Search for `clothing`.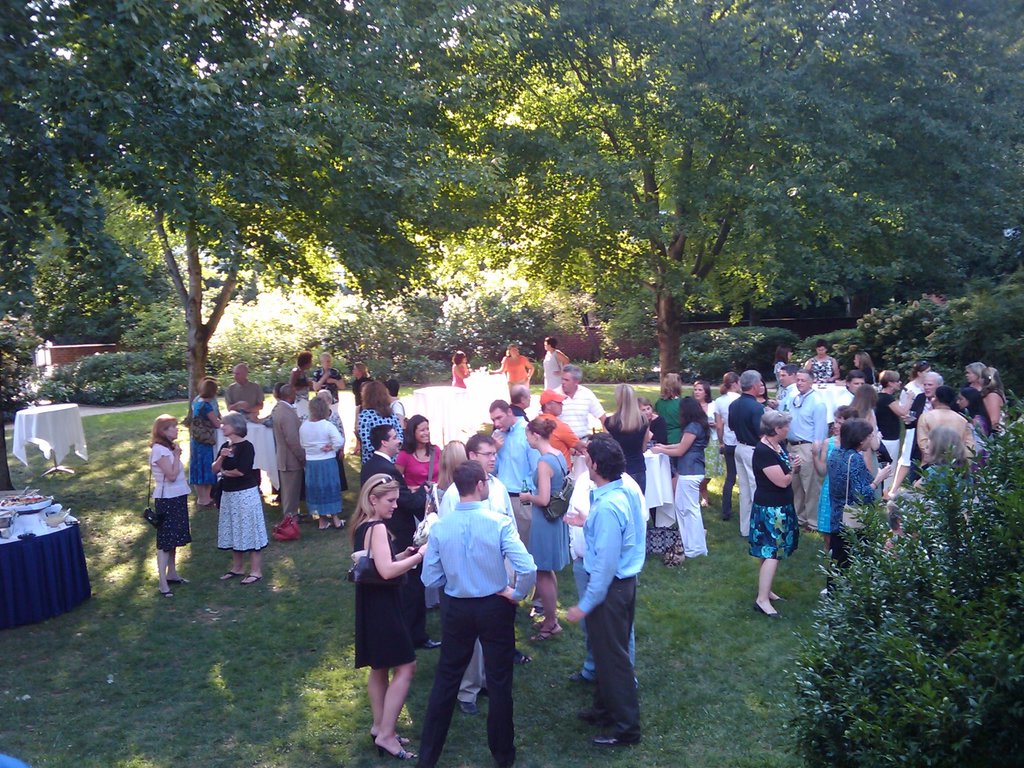
Found at 608,412,648,486.
